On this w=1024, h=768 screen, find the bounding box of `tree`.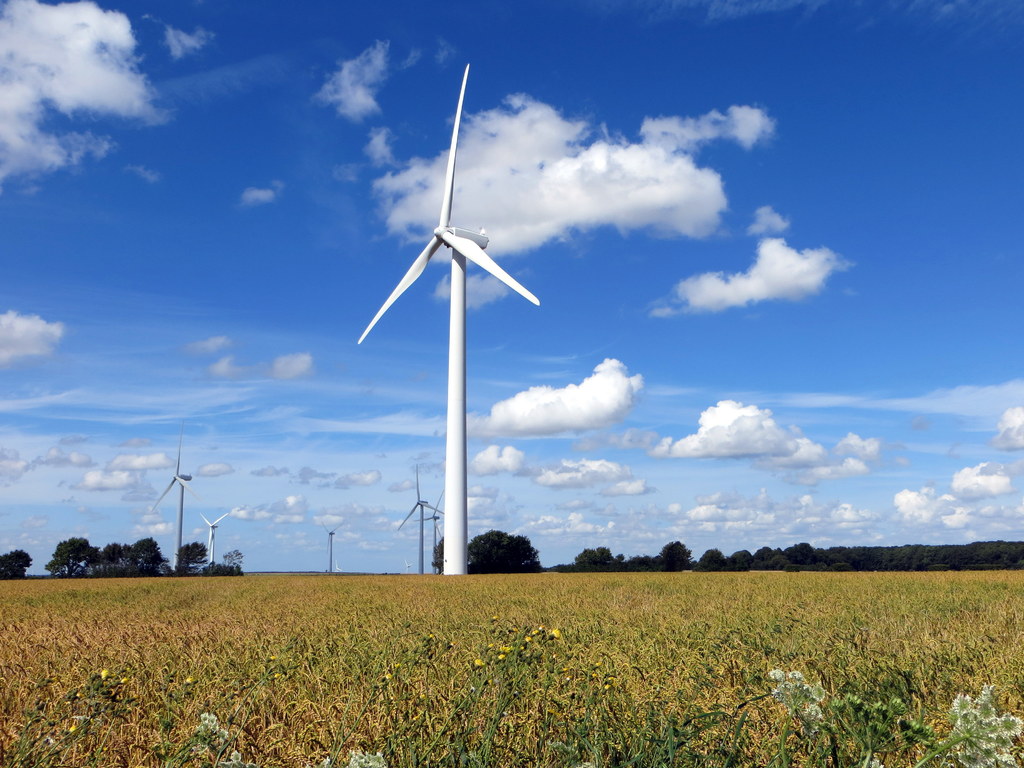
Bounding box: bbox(765, 552, 790, 568).
